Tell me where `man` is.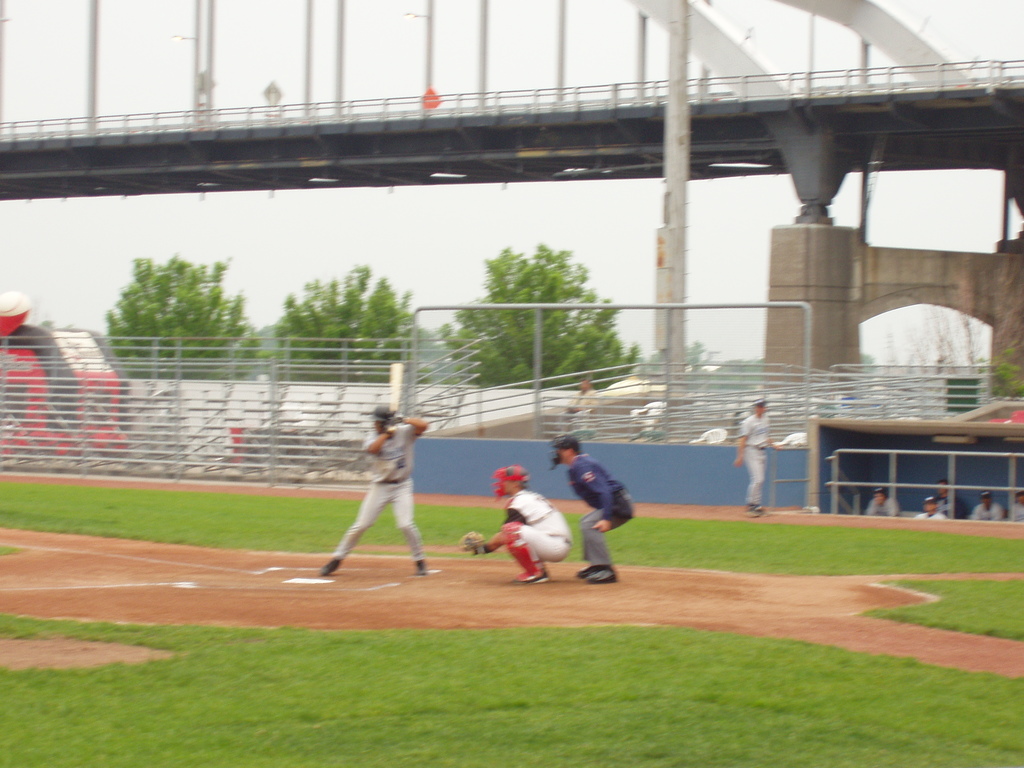
`man` is at box(548, 433, 636, 583).
